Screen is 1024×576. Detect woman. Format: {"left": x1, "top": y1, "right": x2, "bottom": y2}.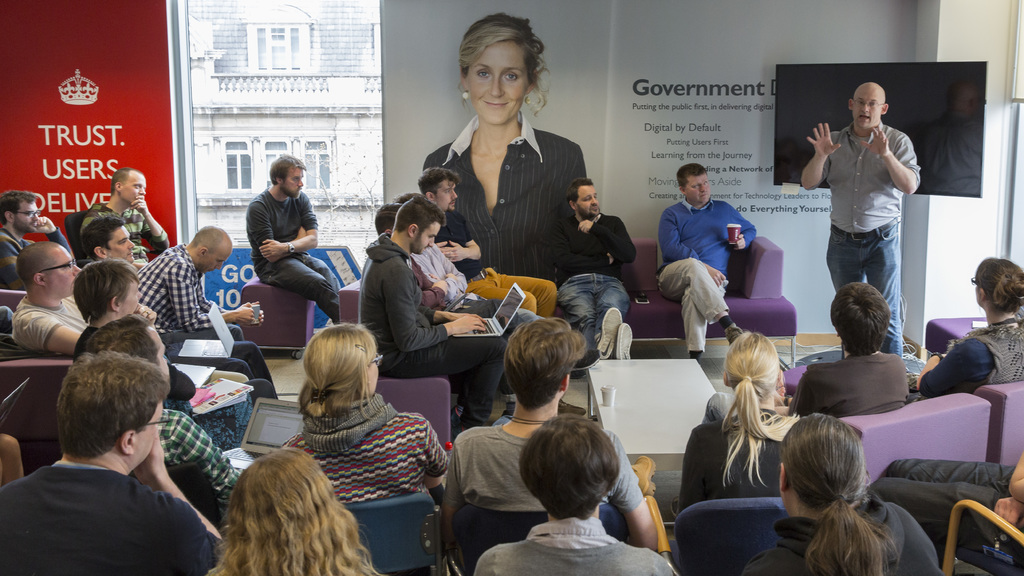
{"left": 680, "top": 328, "right": 799, "bottom": 498}.
